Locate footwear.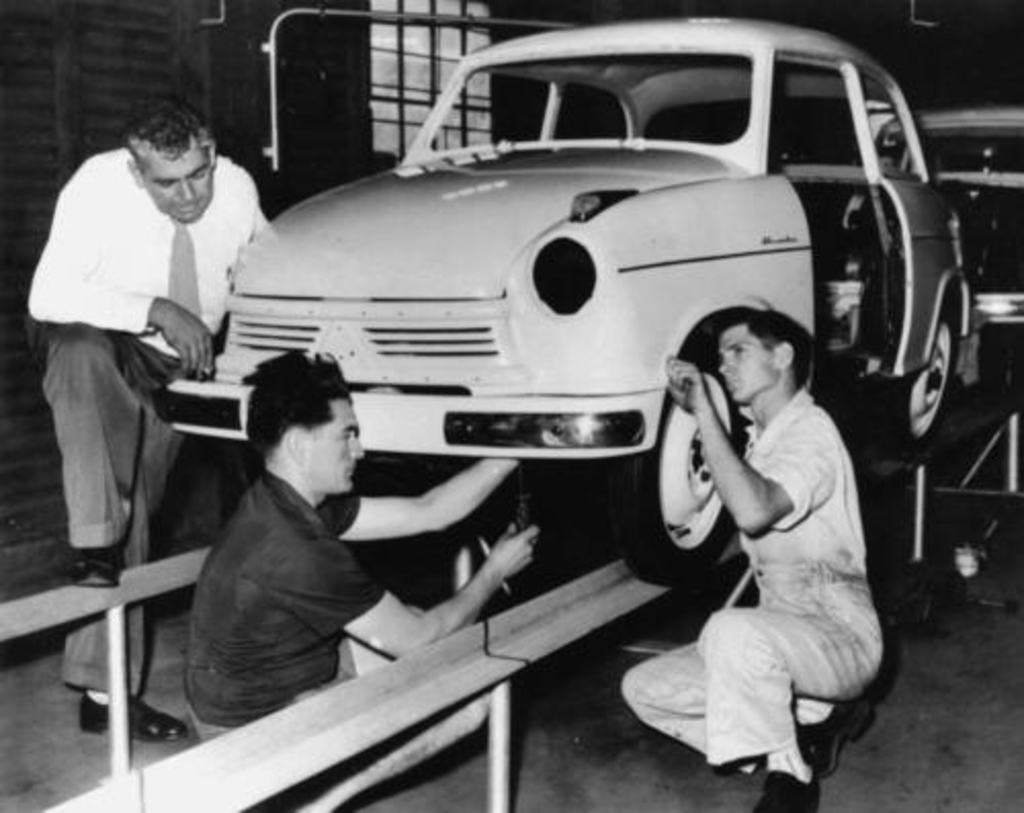
Bounding box: box=[59, 528, 123, 588].
